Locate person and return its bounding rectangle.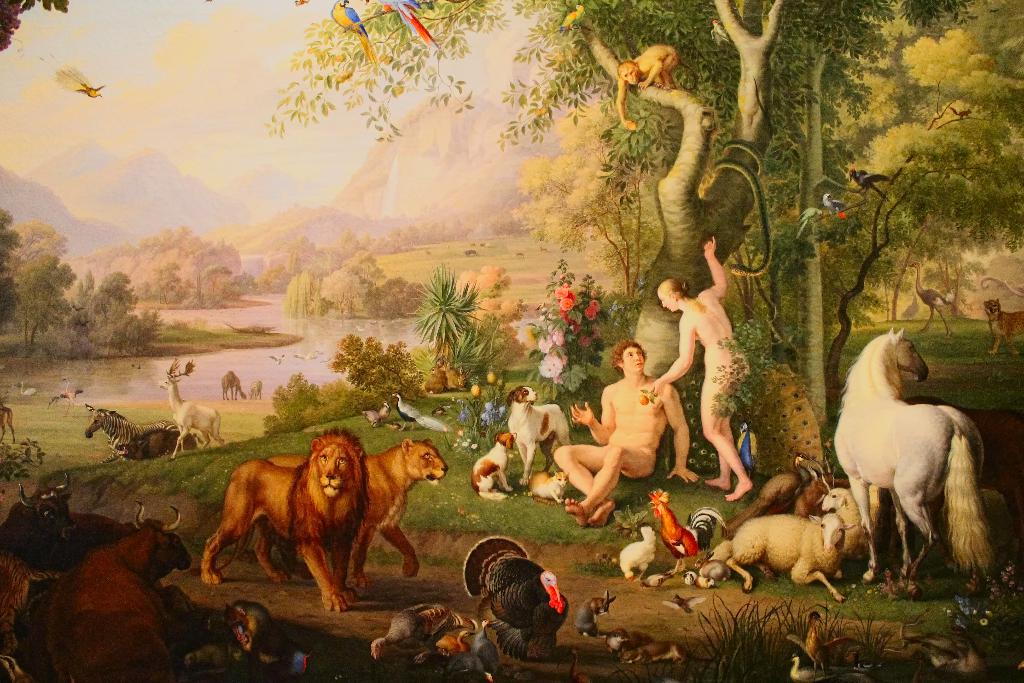
box=[648, 235, 757, 504].
